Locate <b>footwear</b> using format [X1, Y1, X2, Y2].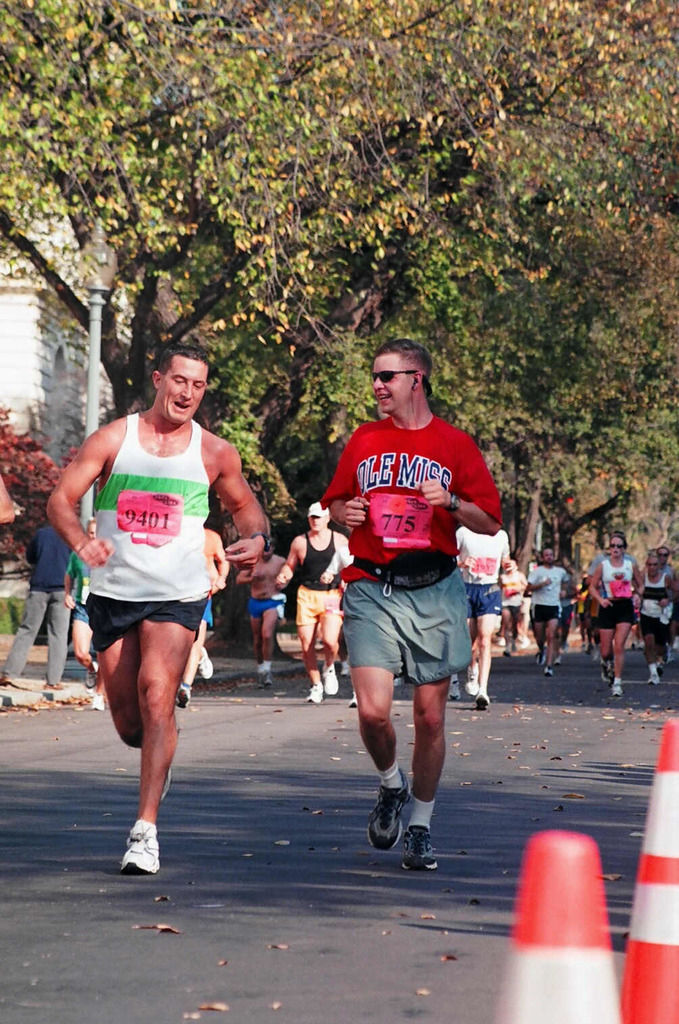
[264, 672, 273, 682].
